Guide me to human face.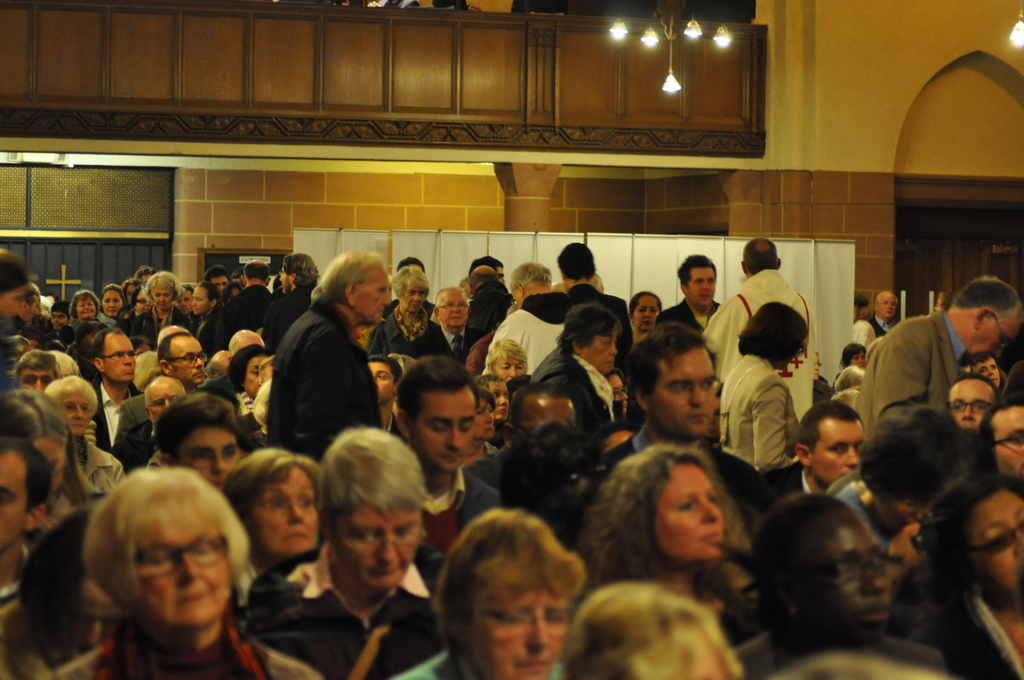
Guidance: x1=879, y1=294, x2=899, y2=324.
